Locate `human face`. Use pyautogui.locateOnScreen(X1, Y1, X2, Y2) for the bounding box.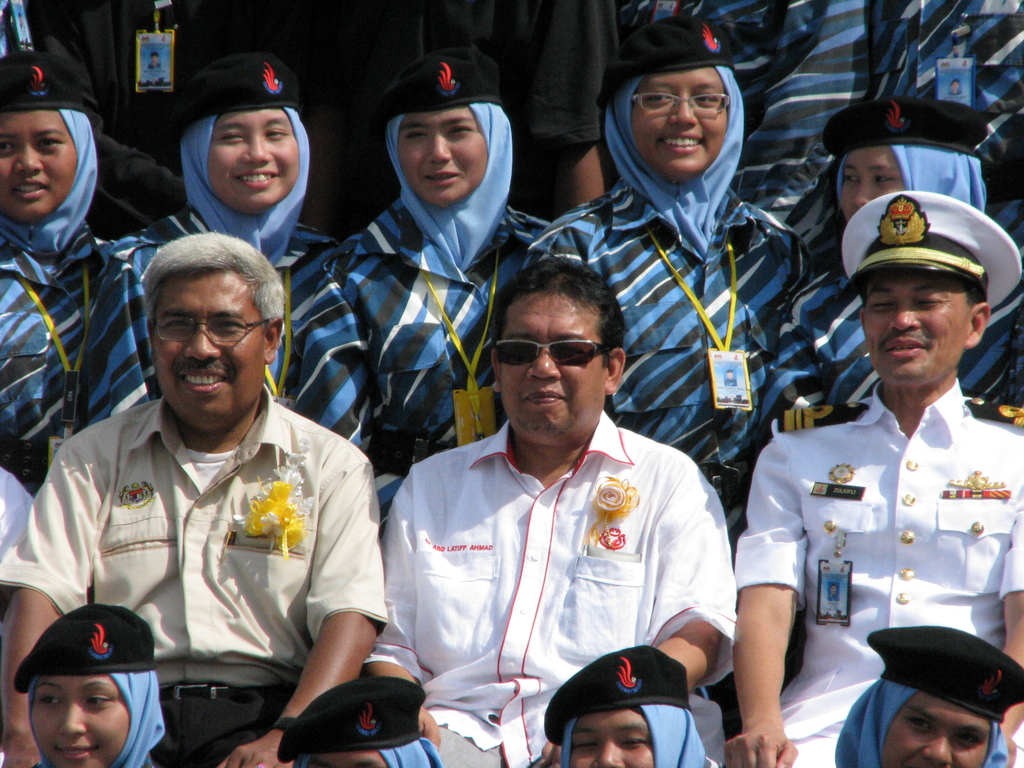
pyautogui.locateOnScreen(392, 113, 490, 201).
